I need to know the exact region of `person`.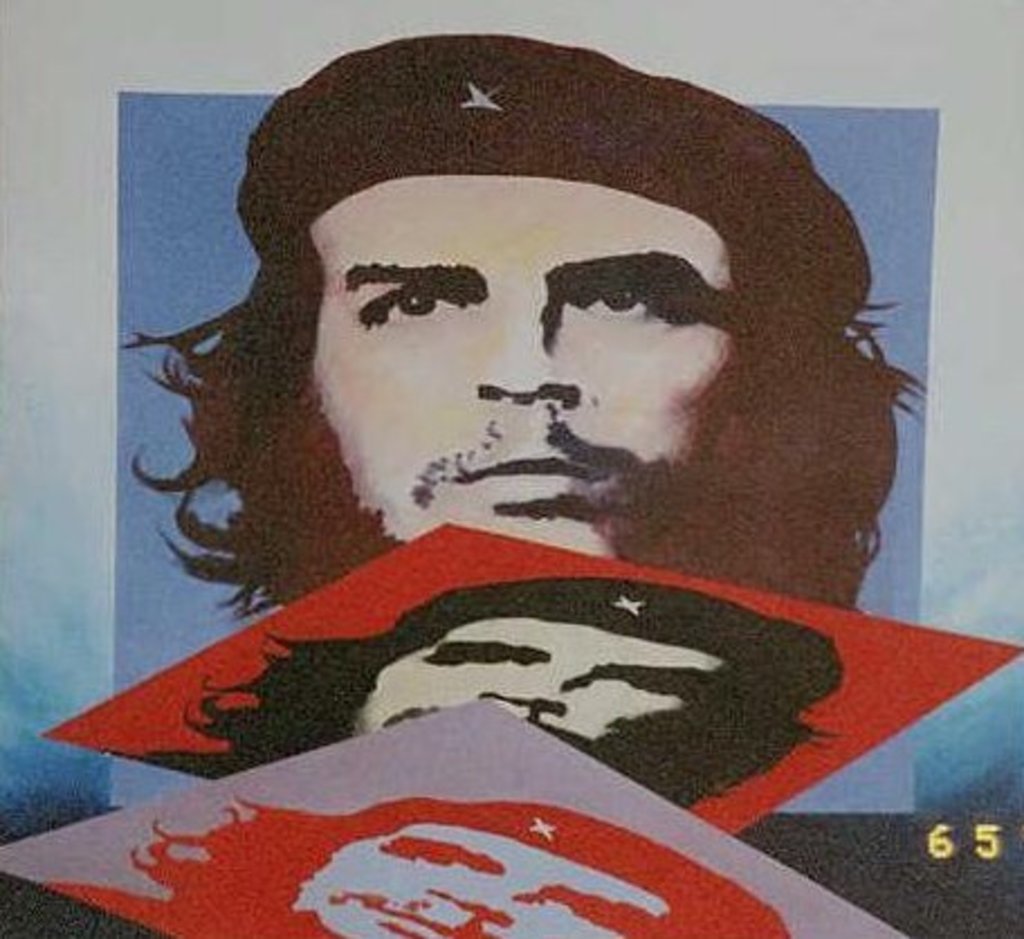
Region: detection(124, 31, 923, 604).
